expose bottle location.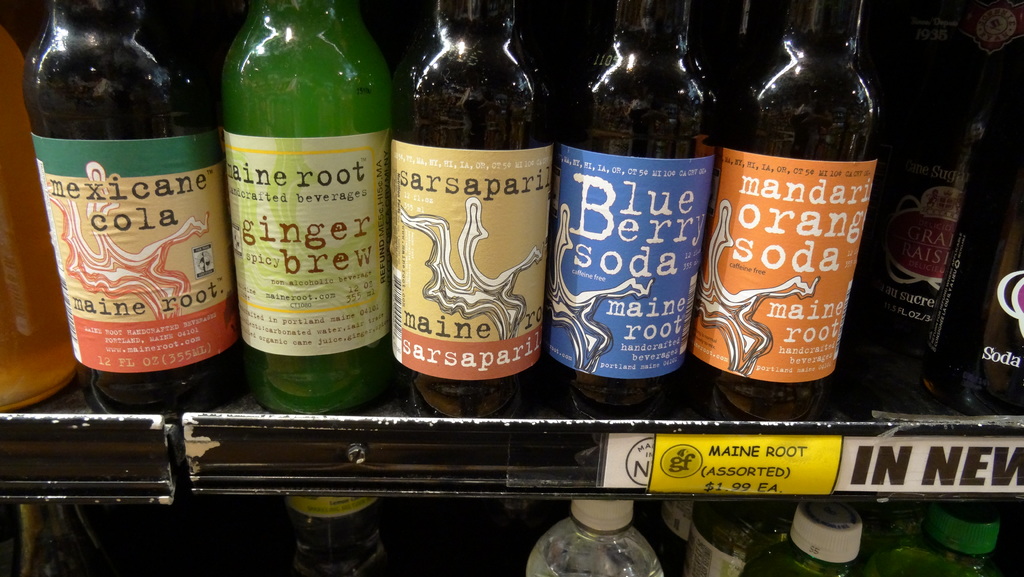
Exposed at bbox(870, 500, 1009, 576).
